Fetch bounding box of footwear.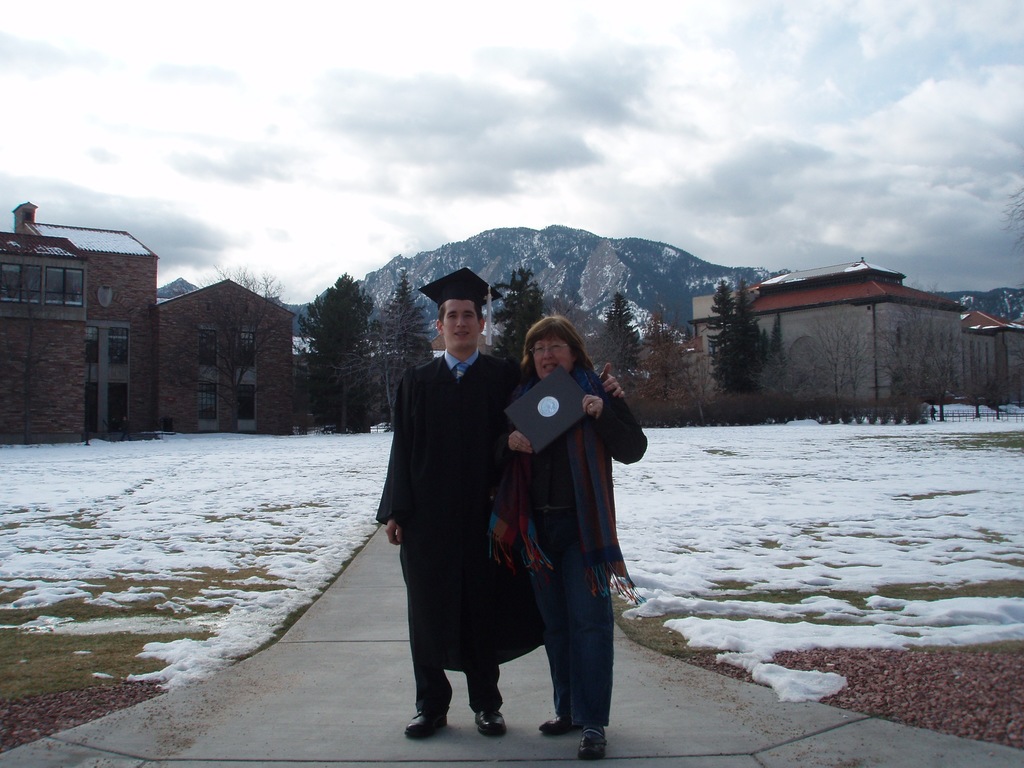
Bbox: pyautogui.locateOnScreen(540, 719, 573, 739).
